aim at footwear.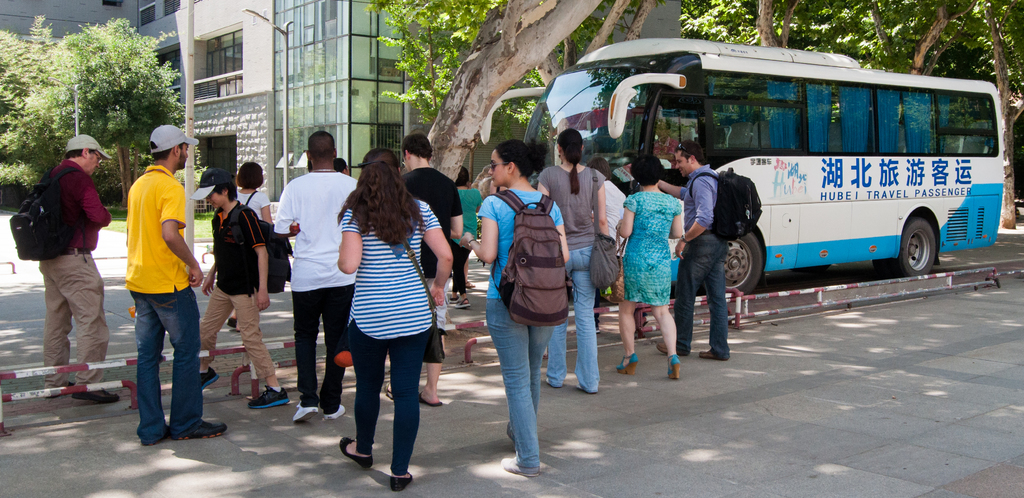
Aimed at detection(323, 403, 344, 422).
